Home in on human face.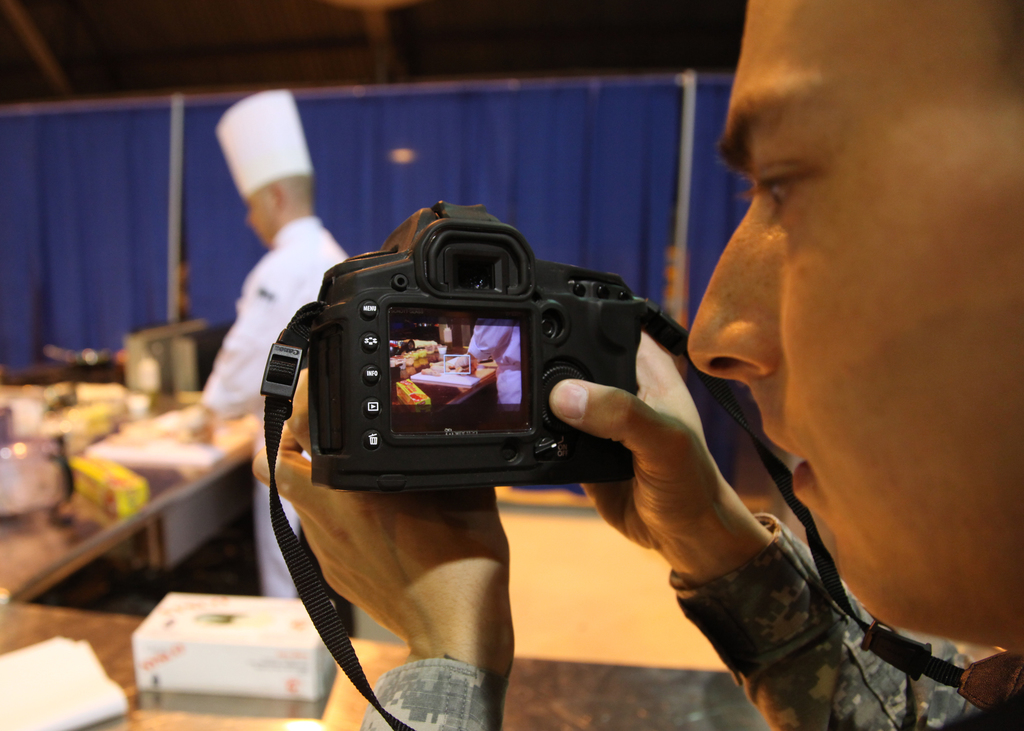
Homed in at (244,198,275,246).
